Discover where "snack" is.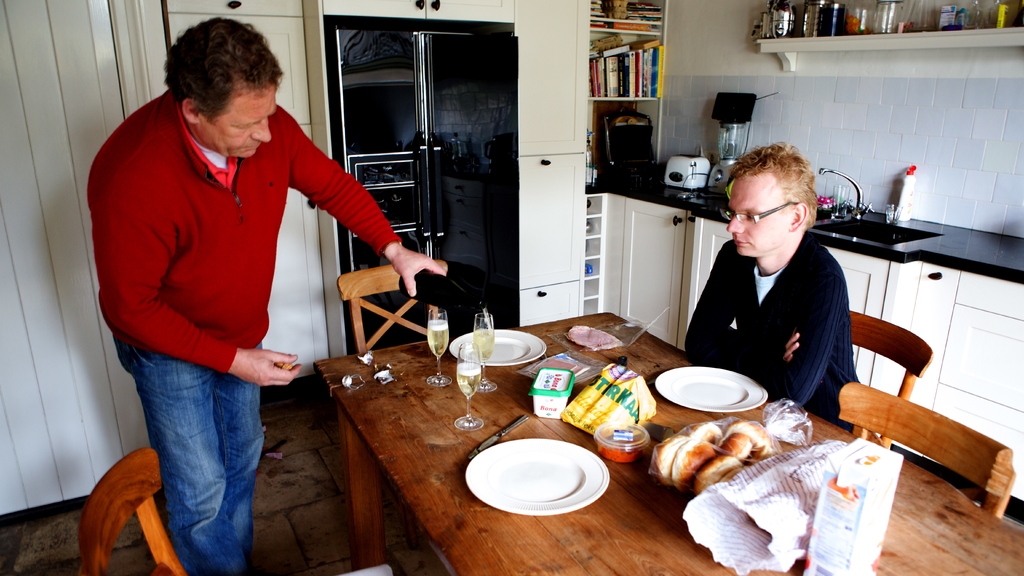
Discovered at bbox(643, 425, 776, 495).
